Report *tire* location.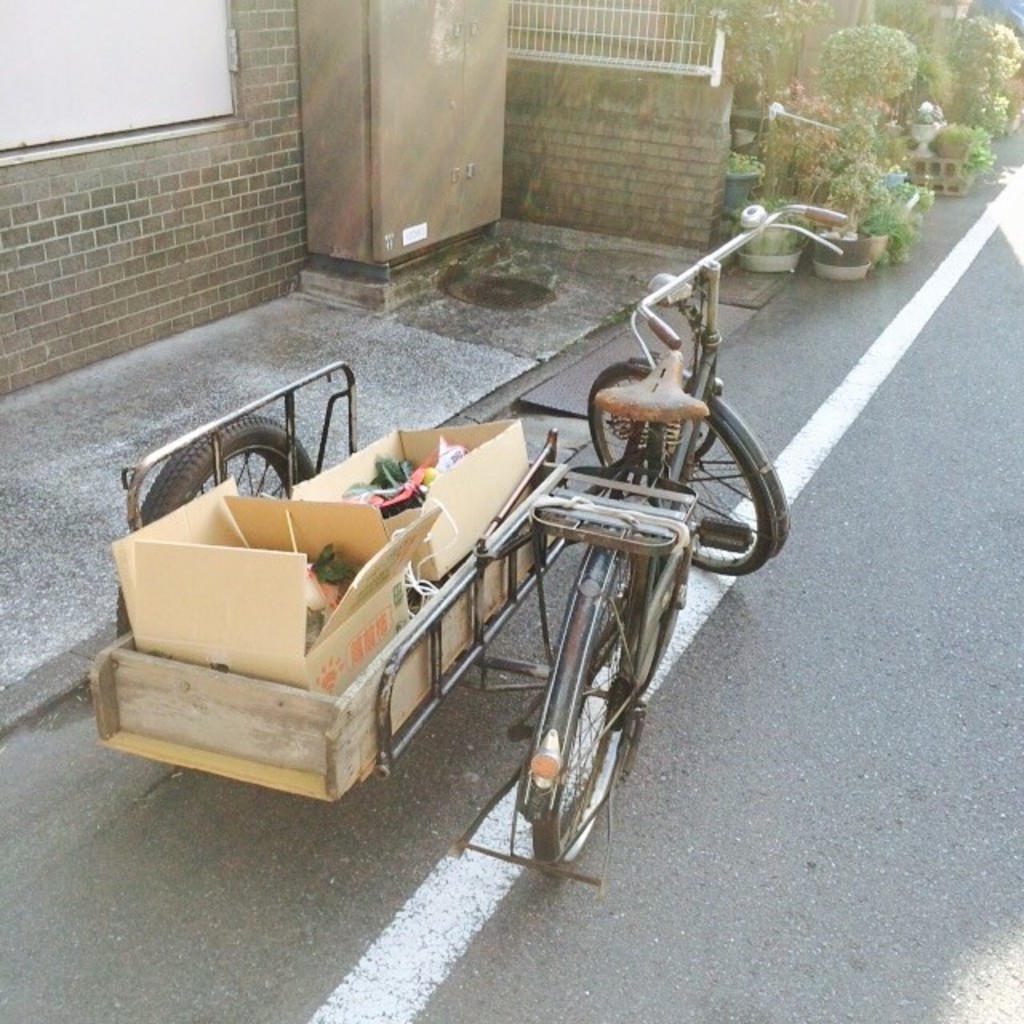
Report: (115, 419, 310, 629).
